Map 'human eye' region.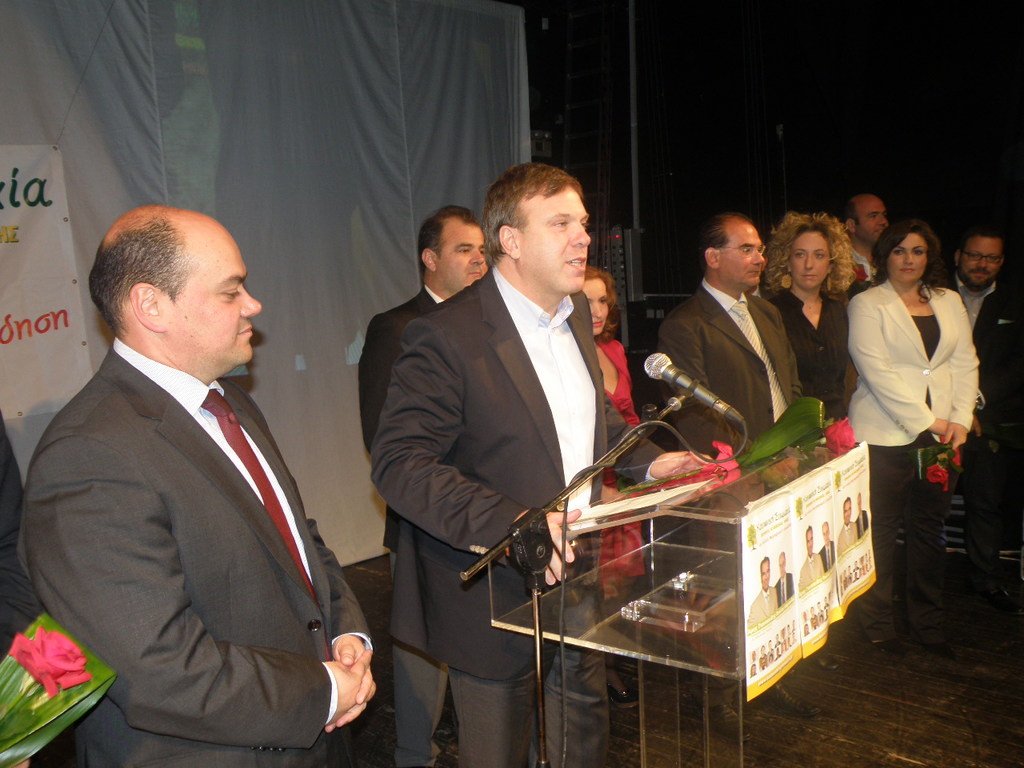
Mapped to [left=793, top=250, right=805, bottom=259].
